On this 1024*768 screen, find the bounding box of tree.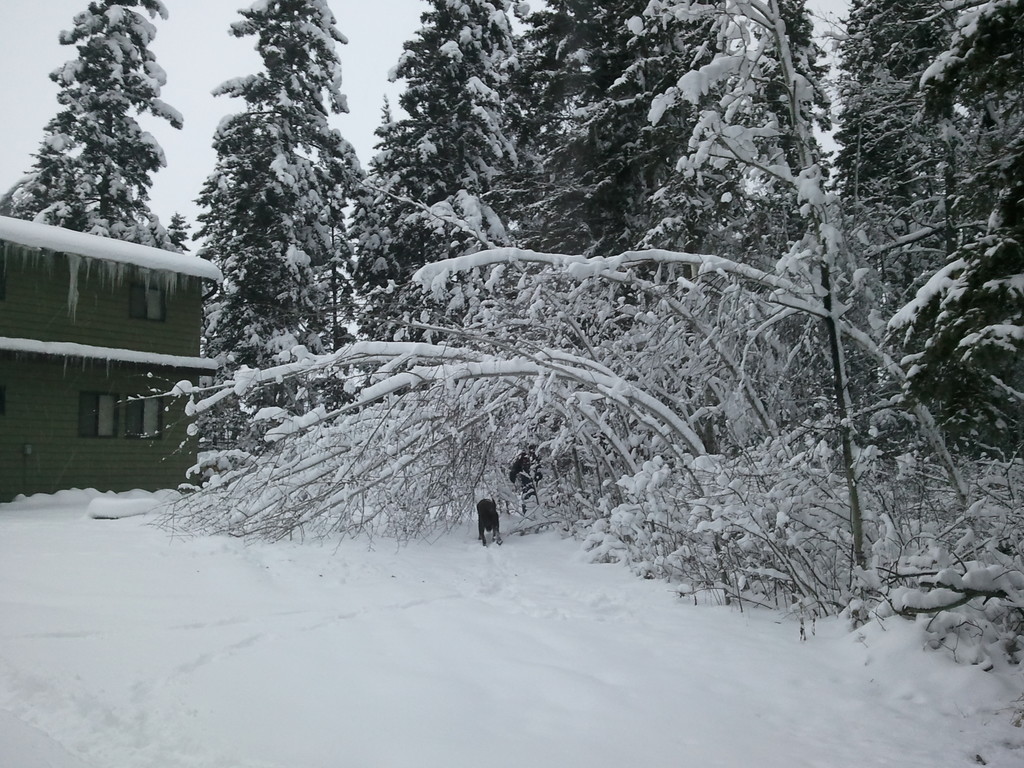
Bounding box: <box>380,104,418,308</box>.
